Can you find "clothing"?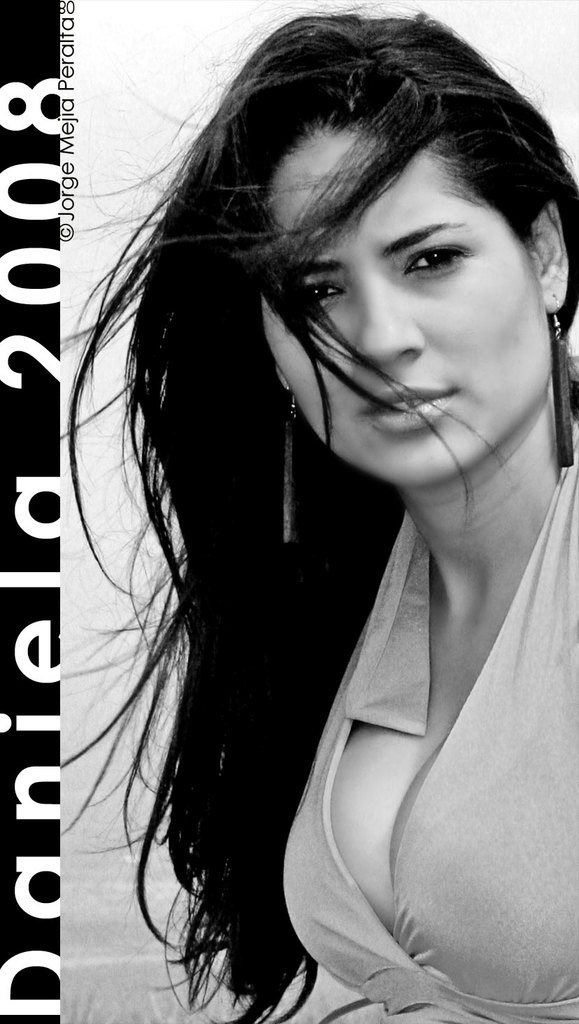
Yes, bounding box: (272, 422, 578, 1023).
